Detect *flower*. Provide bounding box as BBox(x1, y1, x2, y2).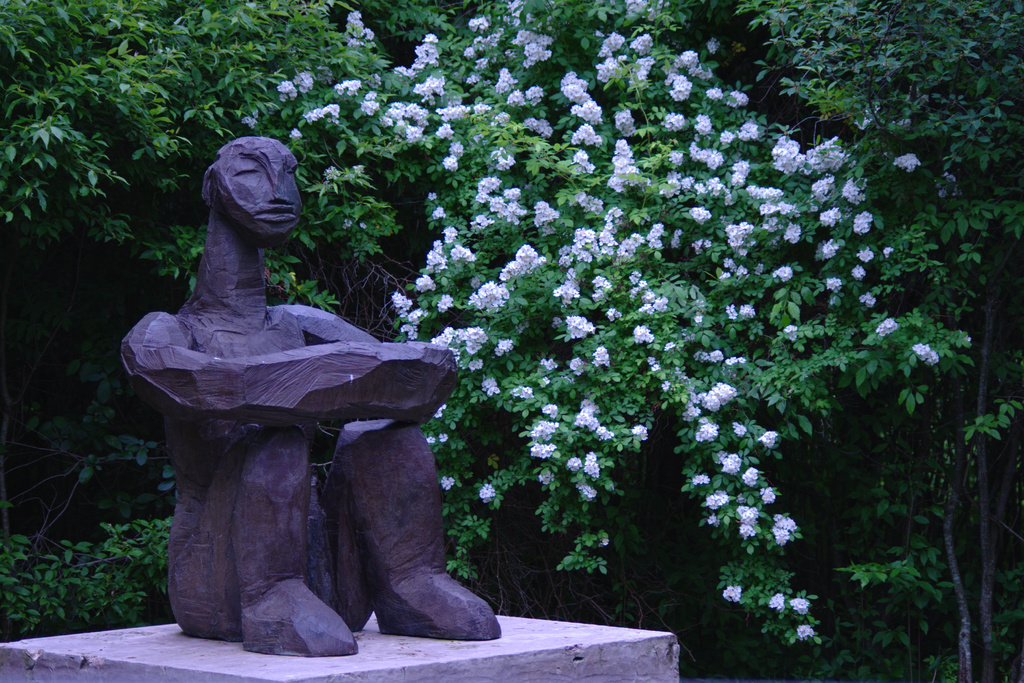
BBox(366, 89, 378, 100).
